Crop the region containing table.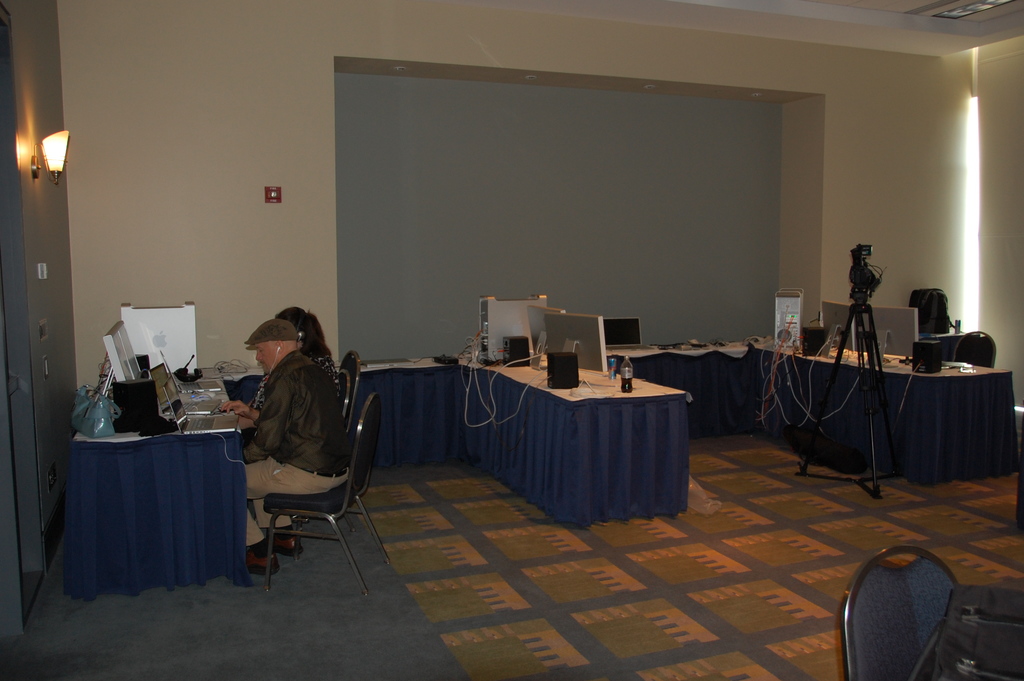
Crop region: BBox(465, 353, 693, 529).
